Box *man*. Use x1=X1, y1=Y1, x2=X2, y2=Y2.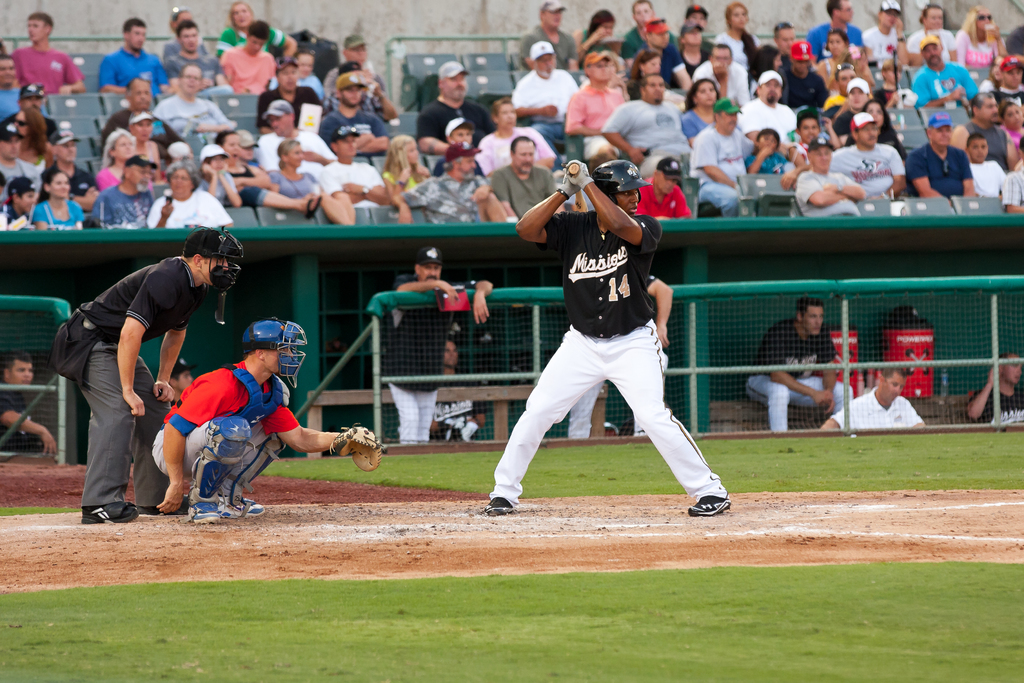
x1=964, y1=350, x2=1023, y2=429.
